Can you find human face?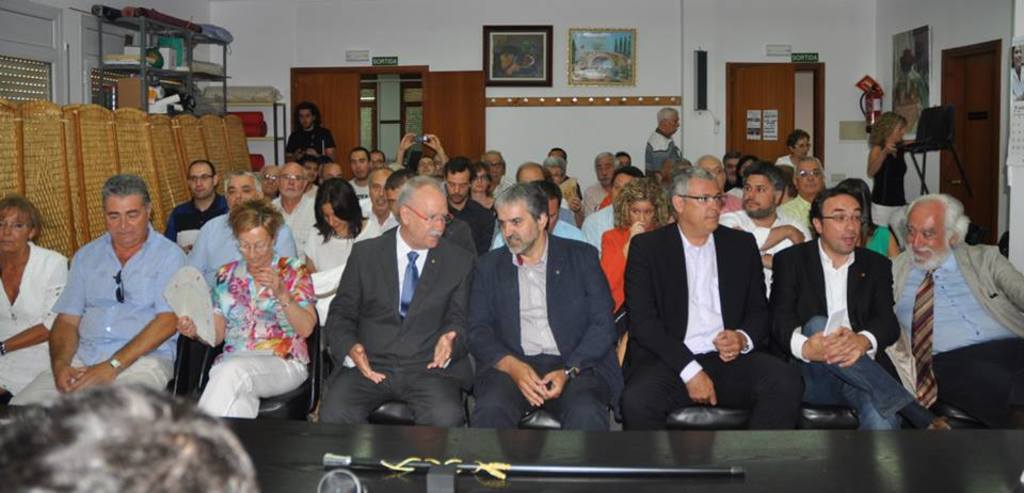
Yes, bounding box: rect(694, 159, 721, 187).
